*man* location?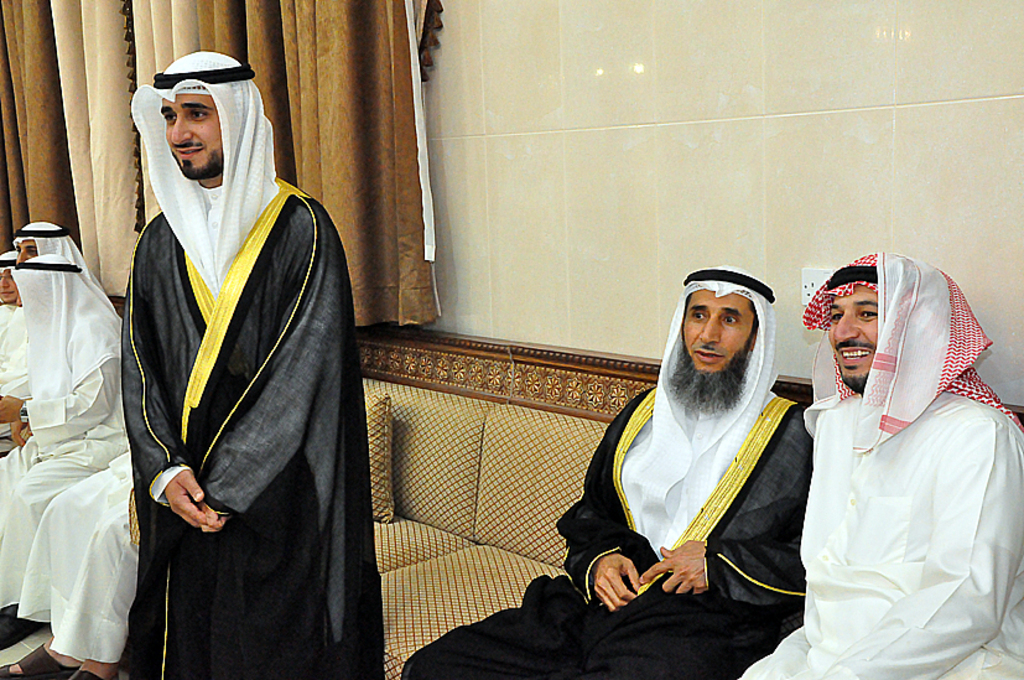
pyautogui.locateOnScreen(738, 248, 1023, 679)
